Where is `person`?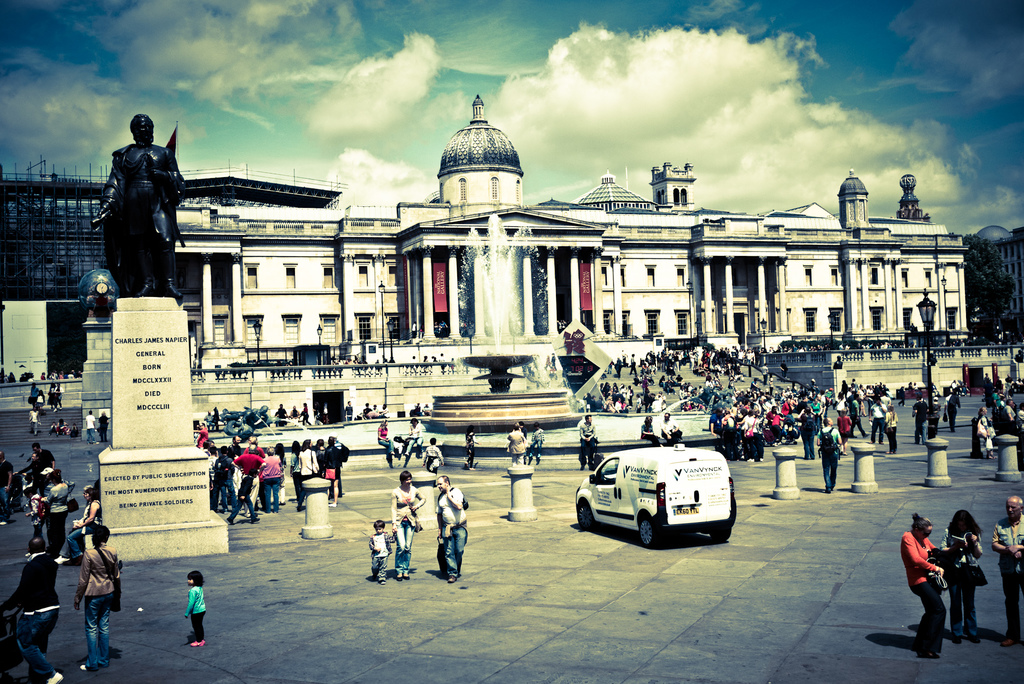
{"left": 641, "top": 417, "right": 663, "bottom": 450}.
